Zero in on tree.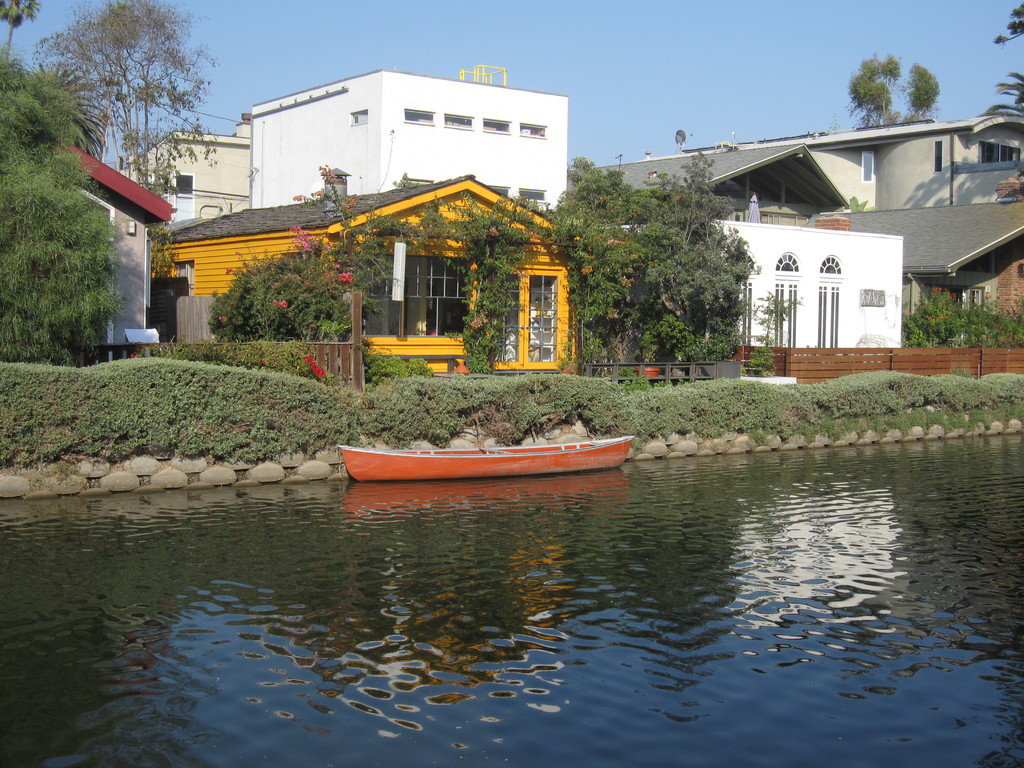
Zeroed in: locate(903, 60, 940, 124).
